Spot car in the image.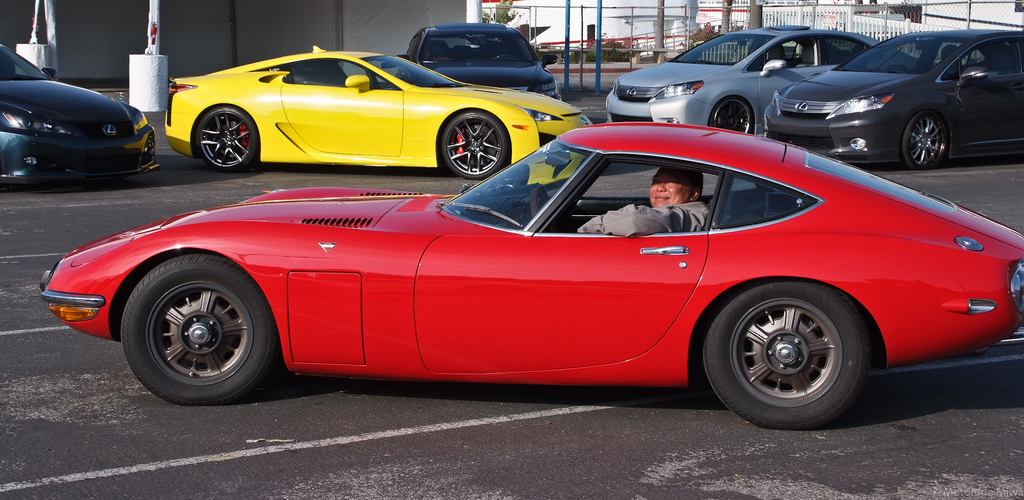
car found at [left=596, top=20, right=919, bottom=134].
